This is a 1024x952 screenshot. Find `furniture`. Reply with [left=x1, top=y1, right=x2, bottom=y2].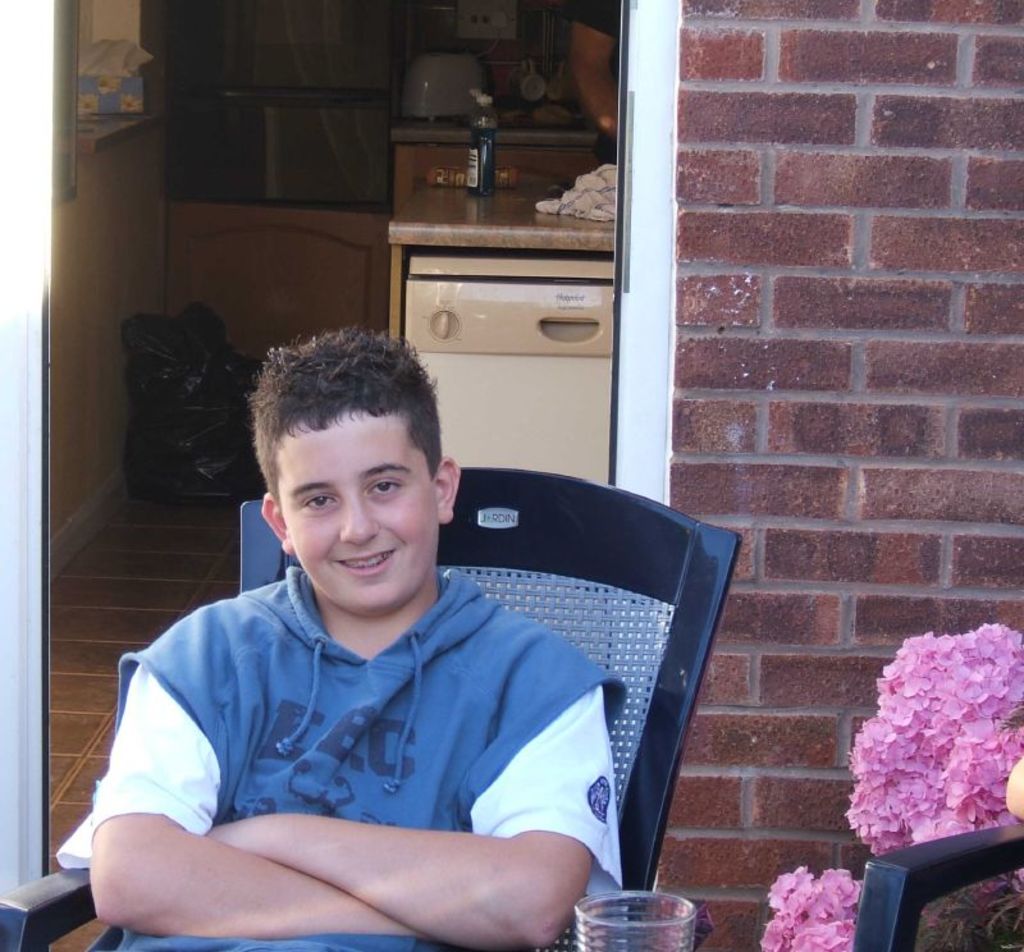
[left=0, top=464, right=744, bottom=951].
